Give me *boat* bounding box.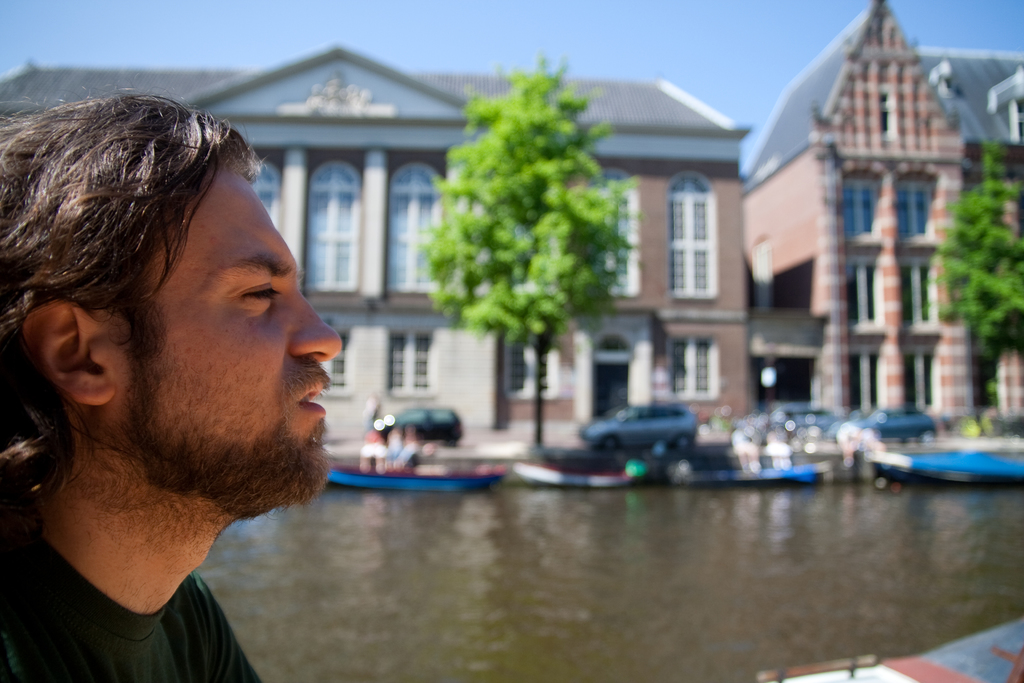
bbox=[878, 440, 1023, 500].
